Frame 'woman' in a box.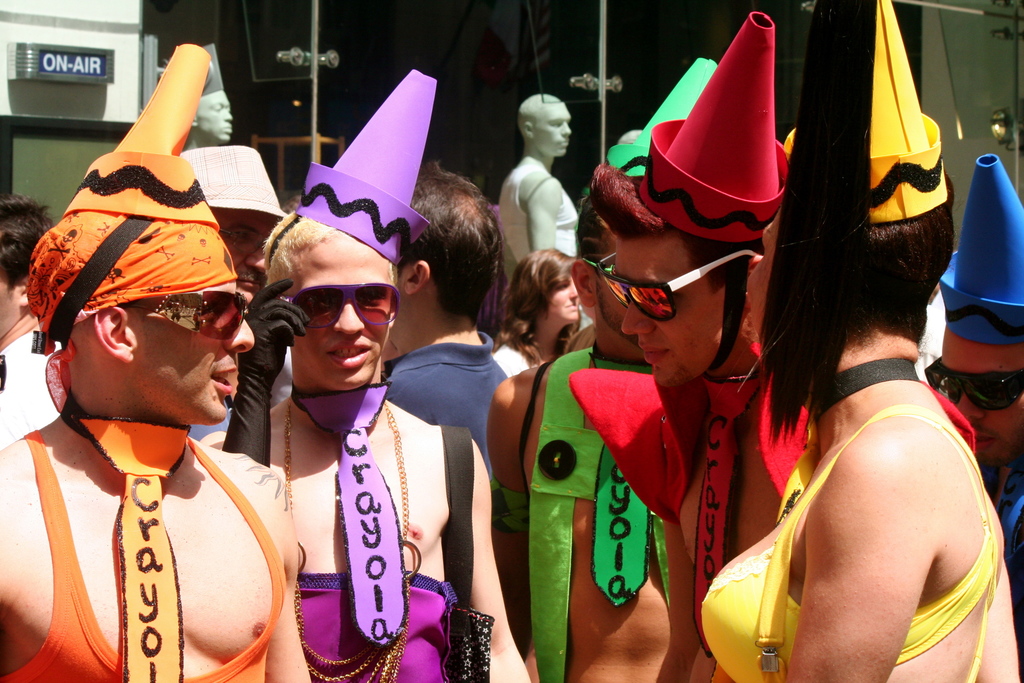
(x1=490, y1=247, x2=580, y2=373).
